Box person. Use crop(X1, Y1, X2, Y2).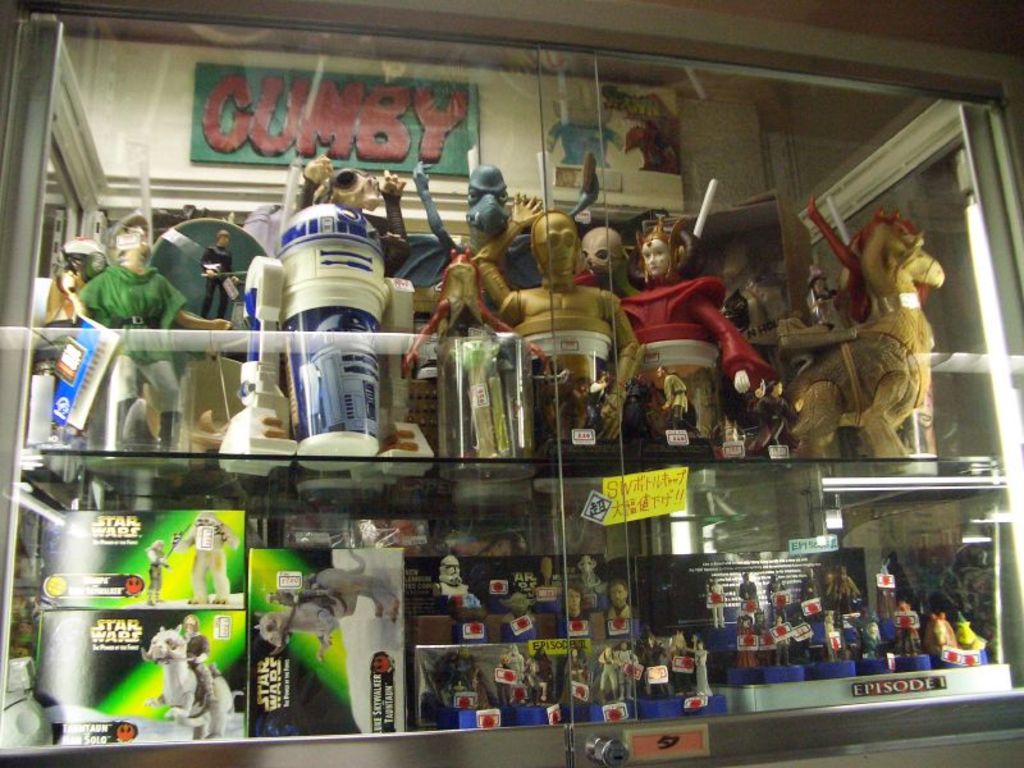
crop(177, 614, 220, 699).
